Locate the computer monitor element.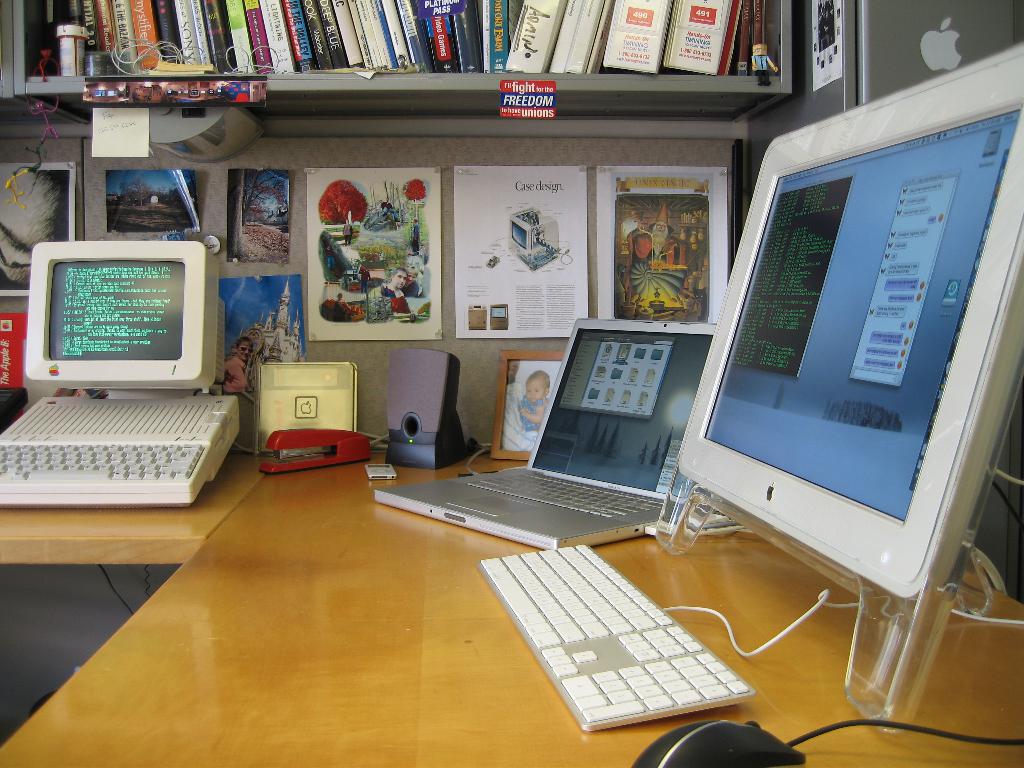
Element bbox: 26 236 220 432.
